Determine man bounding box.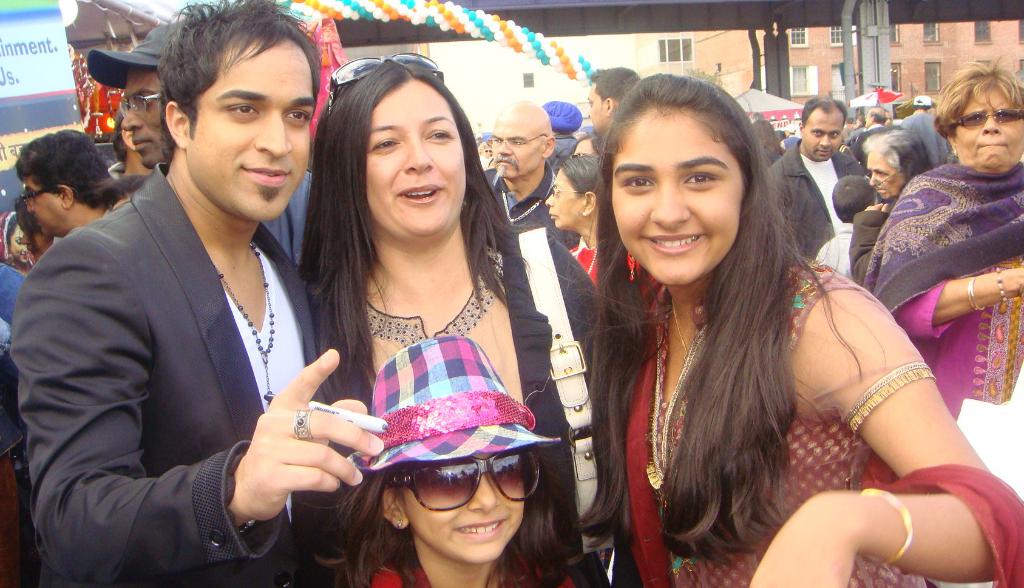
Determined: box(478, 95, 578, 253).
